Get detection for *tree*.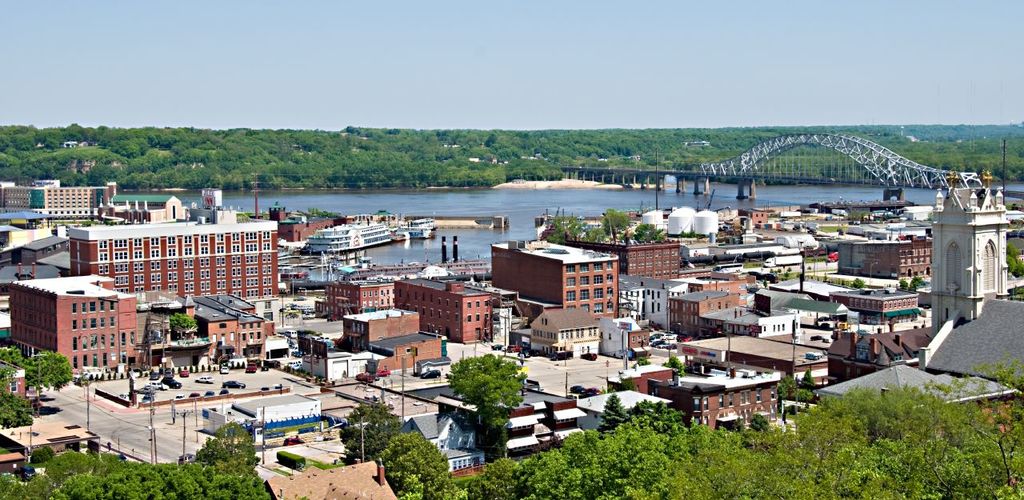
Detection: 189 440 251 466.
